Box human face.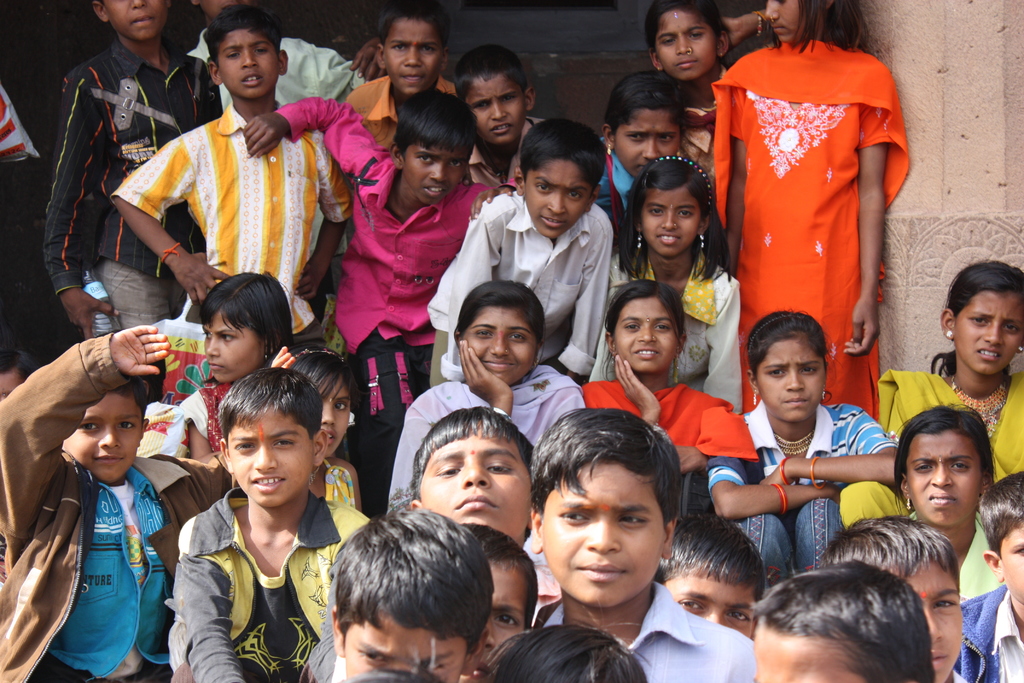
{"left": 428, "top": 424, "right": 540, "bottom": 541}.
